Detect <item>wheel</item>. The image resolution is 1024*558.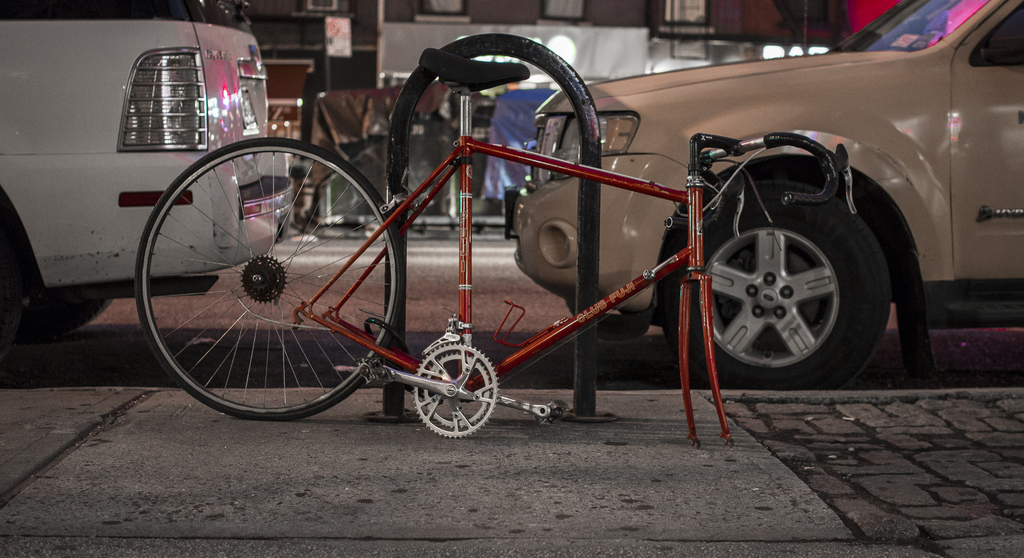
134:135:400:420.
